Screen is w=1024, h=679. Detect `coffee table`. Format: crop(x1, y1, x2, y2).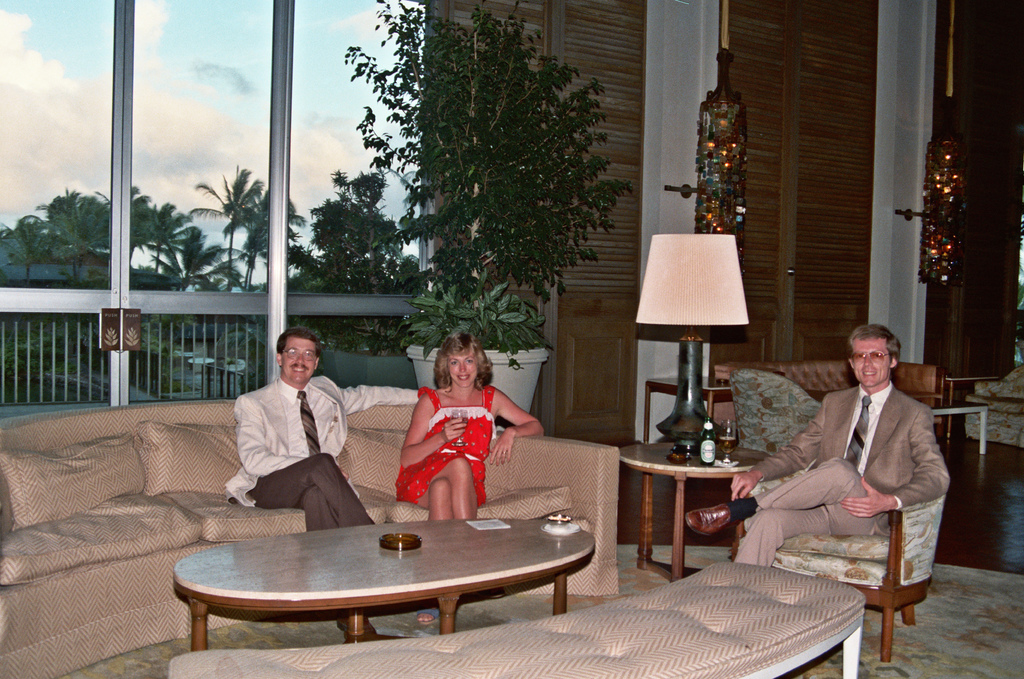
crop(619, 443, 771, 586).
